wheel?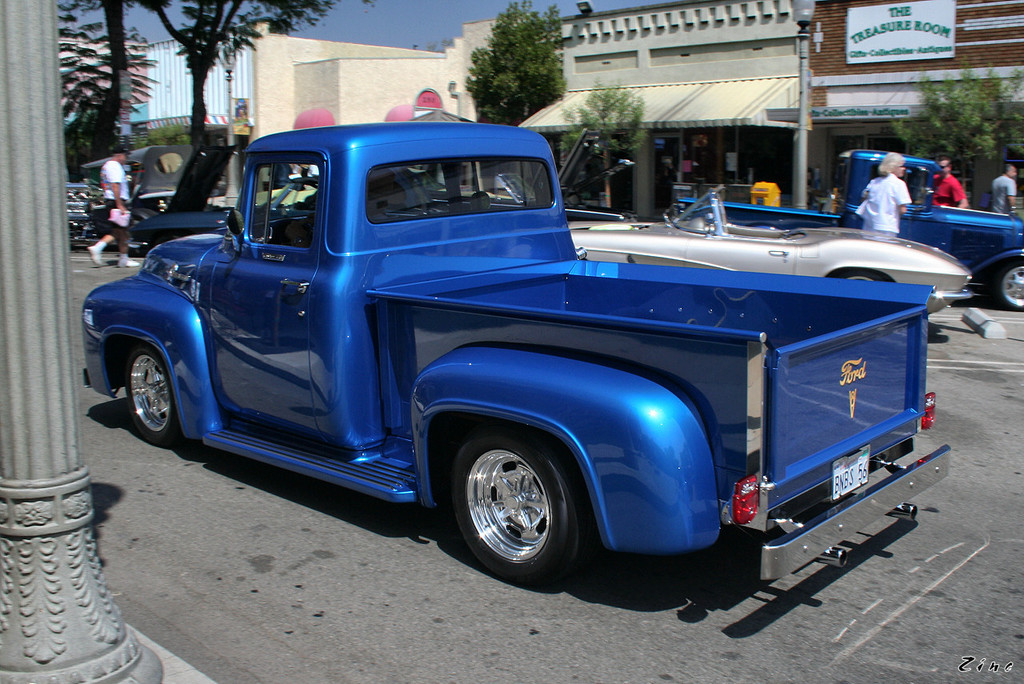
box(832, 268, 885, 284)
